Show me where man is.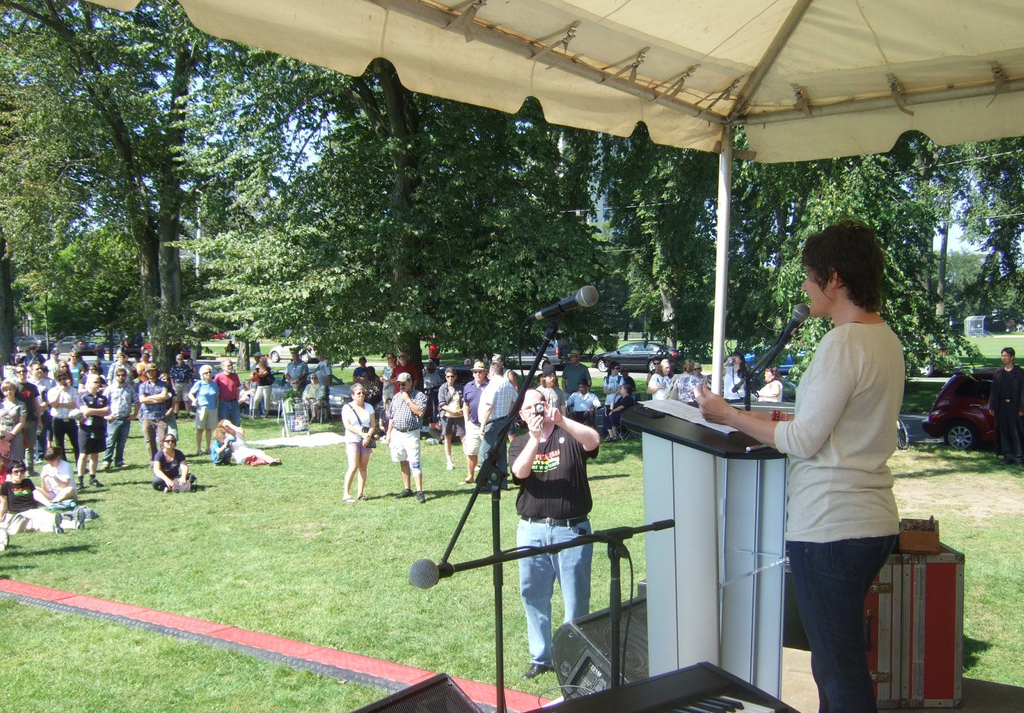
man is at pyautogui.locateOnScreen(358, 365, 381, 401).
